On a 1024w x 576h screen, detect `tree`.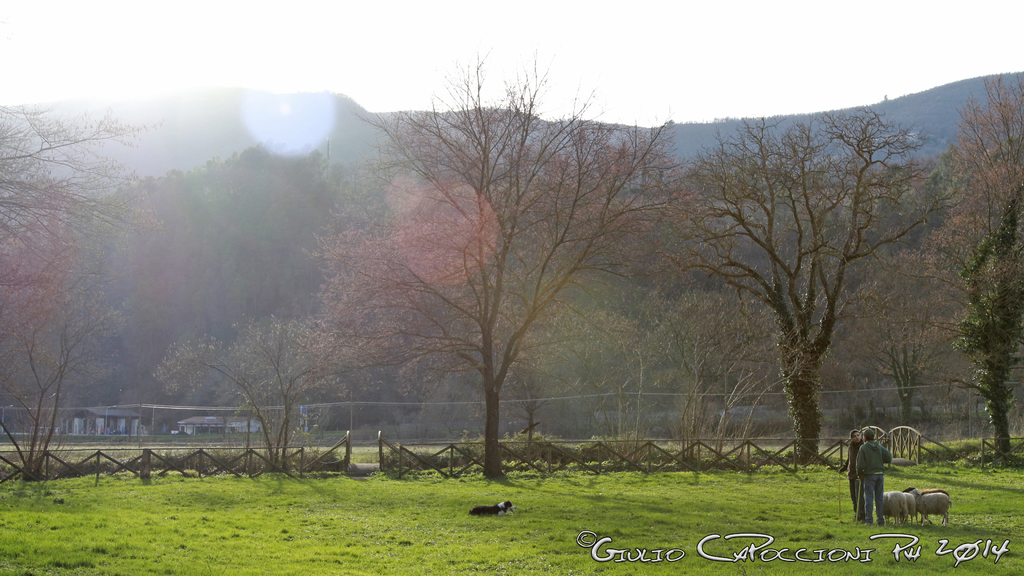
x1=669 y1=114 x2=943 y2=462.
